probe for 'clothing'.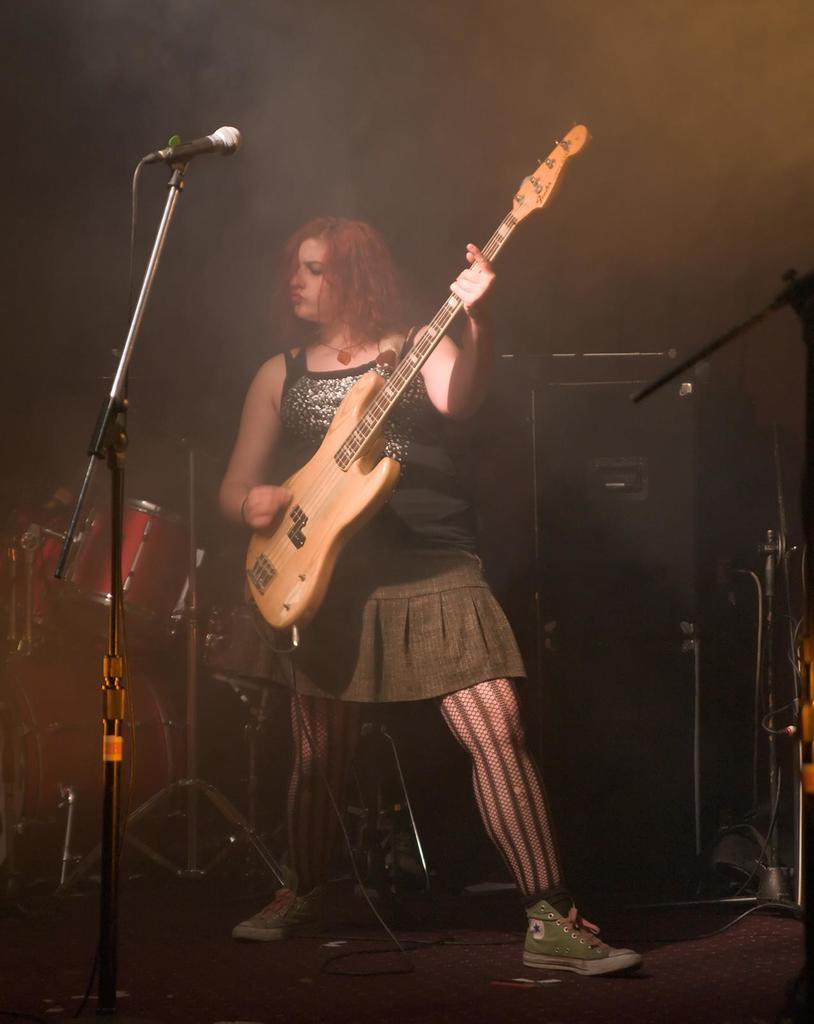
Probe result: (219,342,534,703).
